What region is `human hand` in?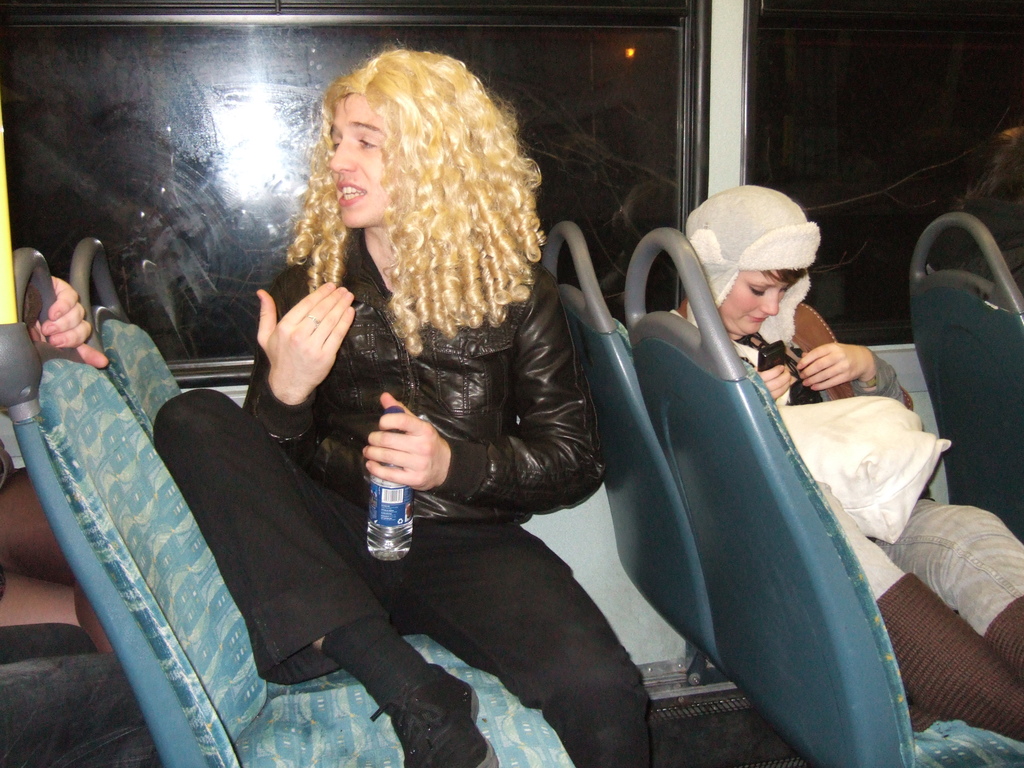
<region>795, 340, 878, 392</region>.
